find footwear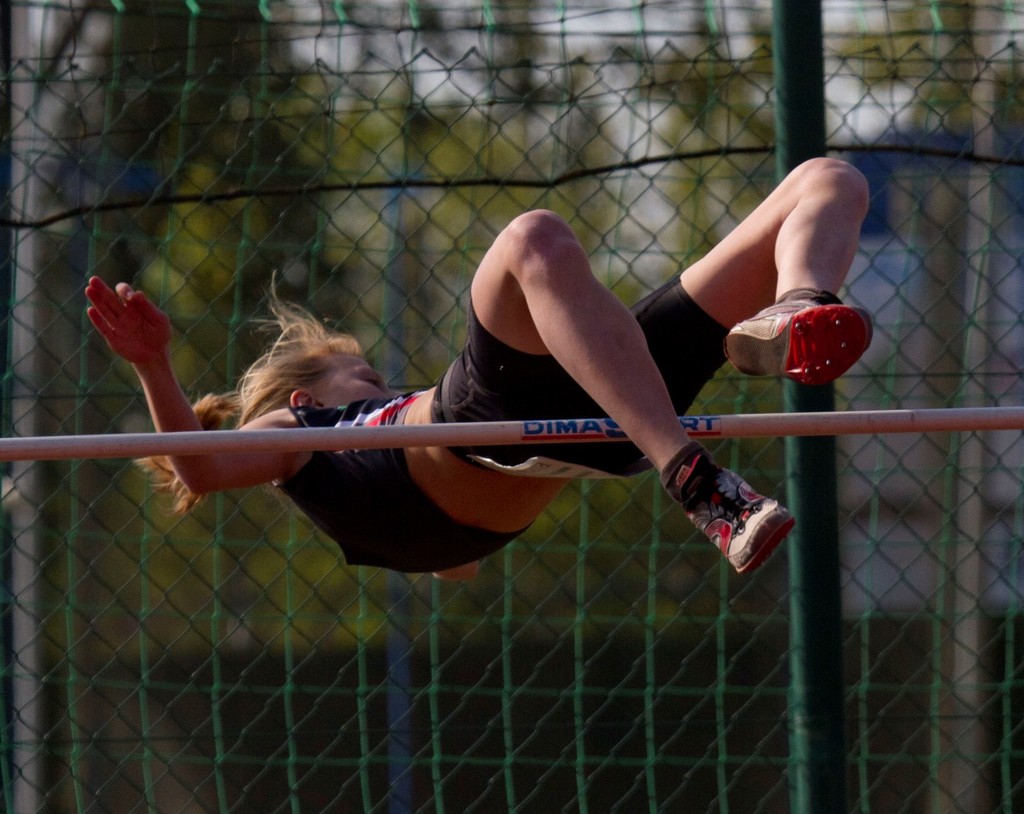
<region>729, 294, 874, 388</region>
